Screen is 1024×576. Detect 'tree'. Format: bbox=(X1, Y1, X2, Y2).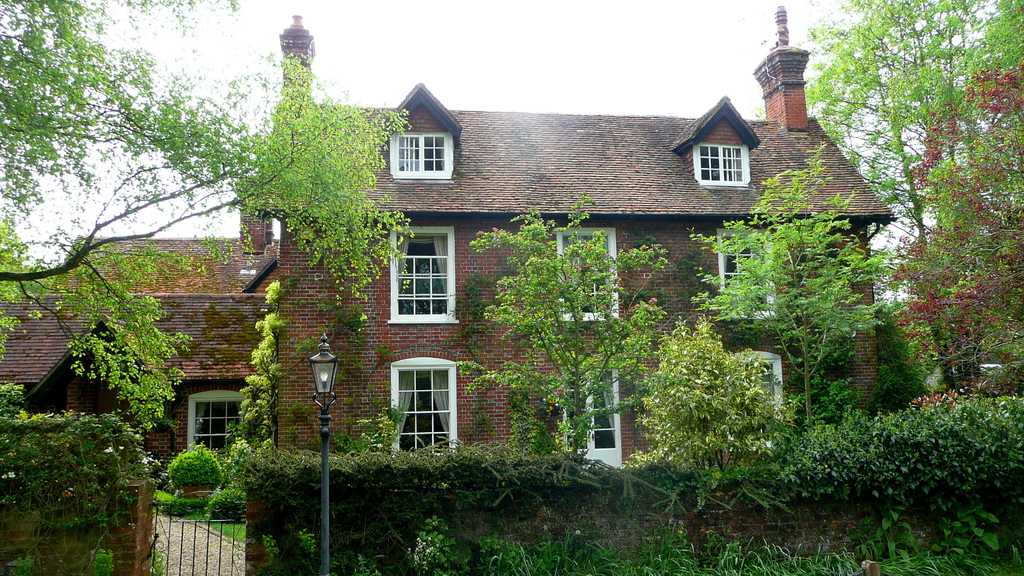
bbox=(449, 184, 665, 477).
